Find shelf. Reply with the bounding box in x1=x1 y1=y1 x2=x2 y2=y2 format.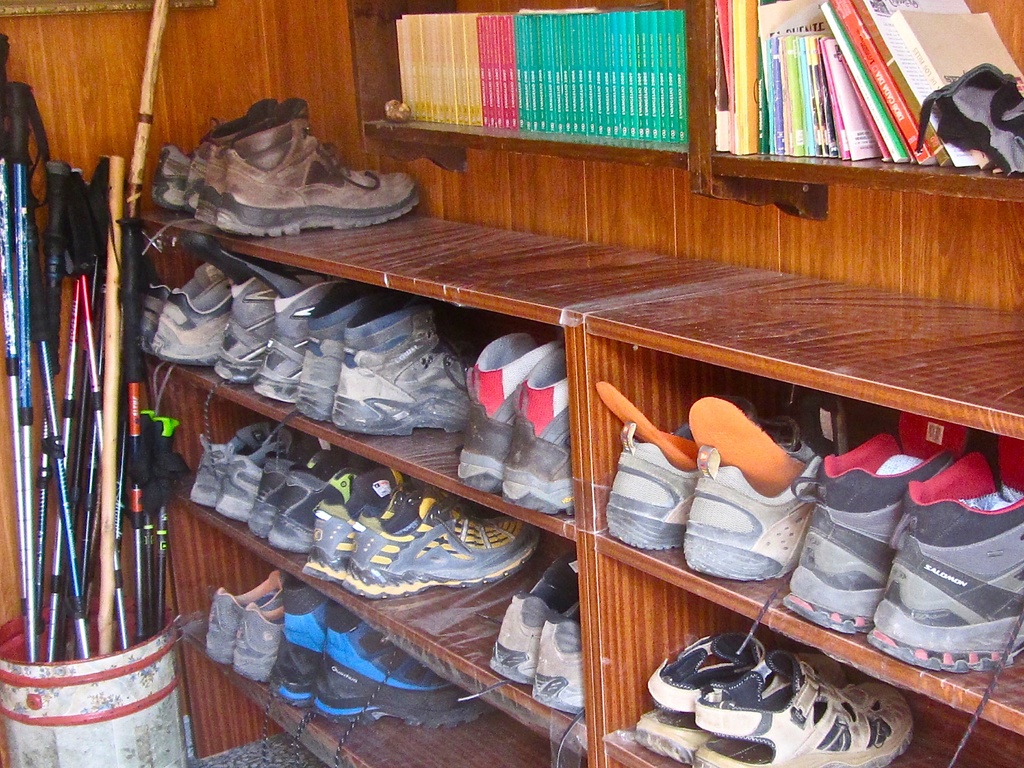
x1=687 y1=0 x2=1023 y2=237.
